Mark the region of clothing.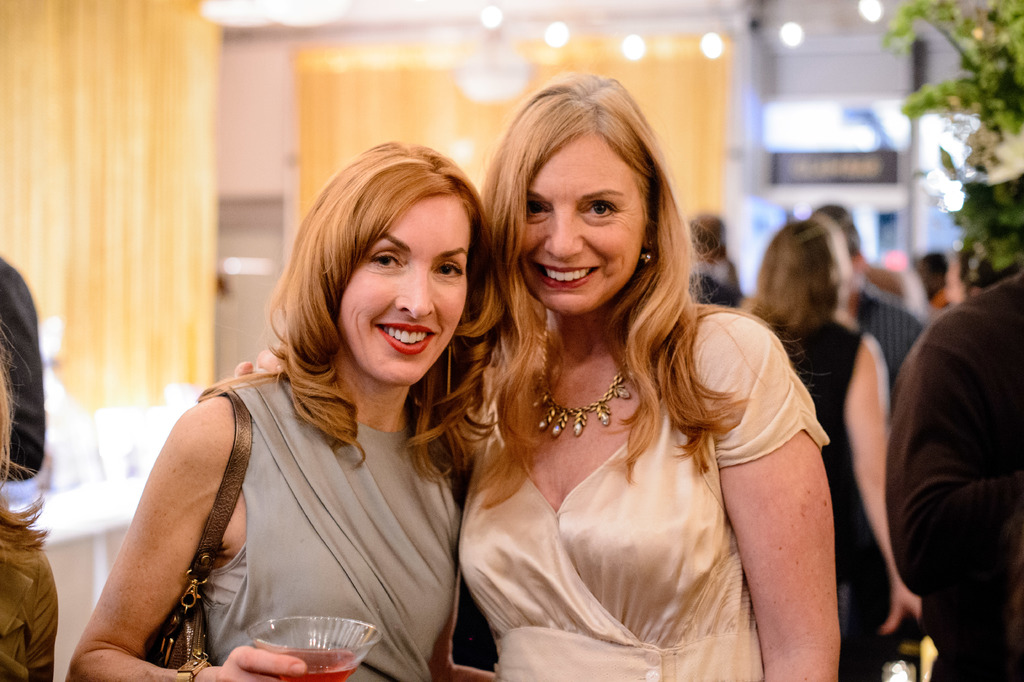
Region: left=0, top=518, right=60, bottom=681.
